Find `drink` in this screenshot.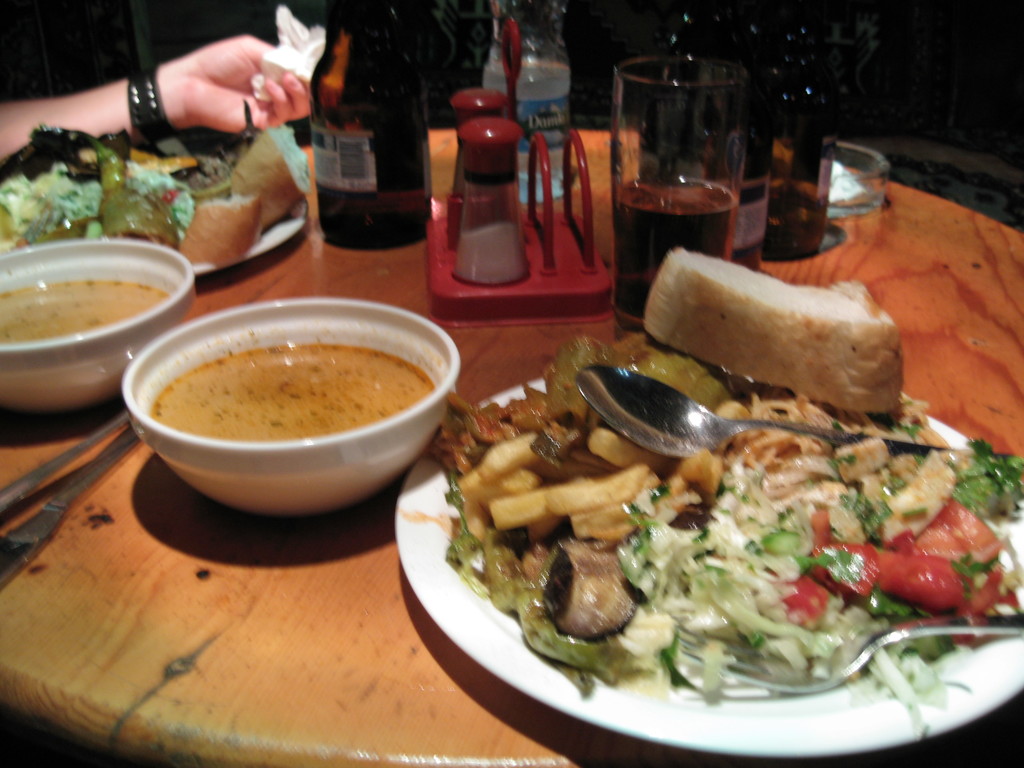
The bounding box for `drink` is (316, 180, 436, 250).
